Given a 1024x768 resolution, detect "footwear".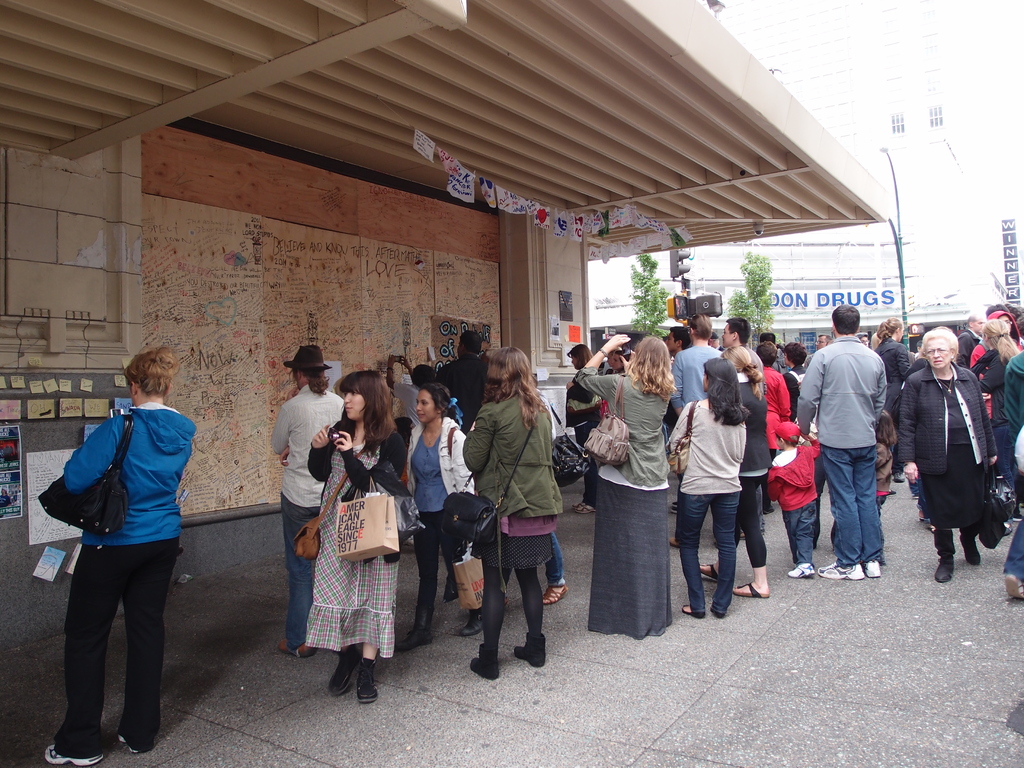
locate(1002, 573, 1023, 604).
